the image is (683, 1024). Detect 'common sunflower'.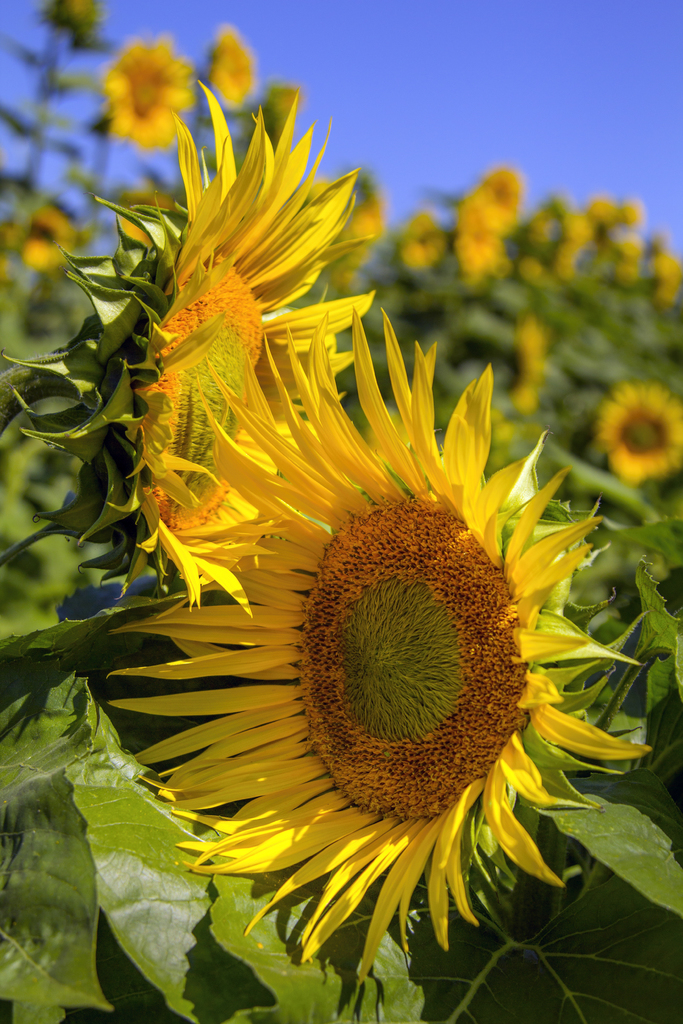
Detection: pyautogui.locateOnScreen(106, 309, 643, 982).
